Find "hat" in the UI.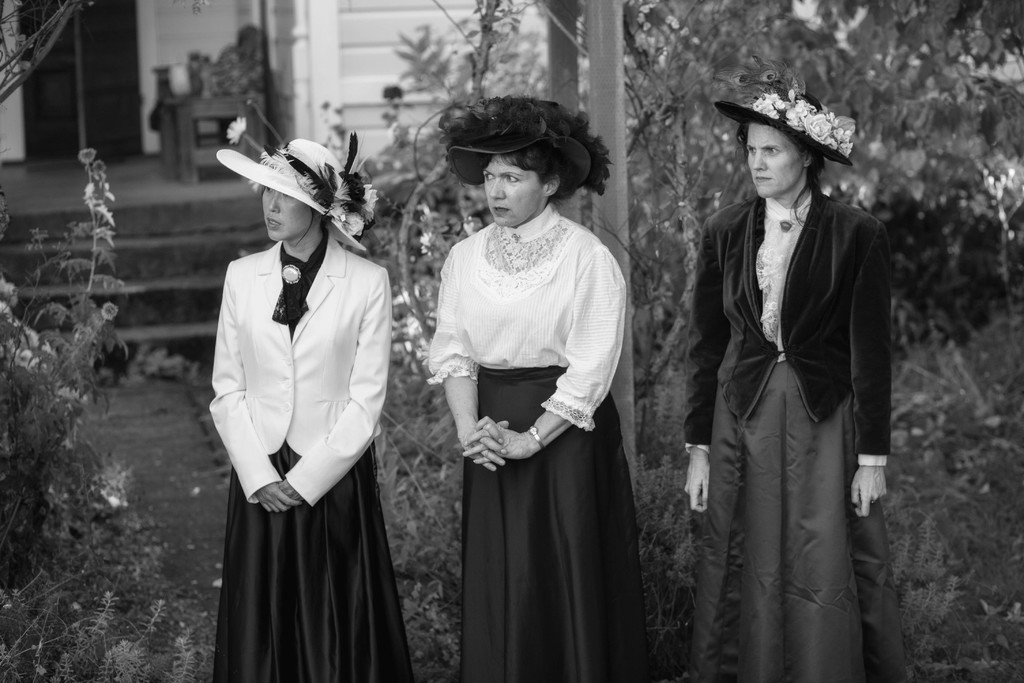
UI element at (left=433, top=97, right=607, bottom=199).
